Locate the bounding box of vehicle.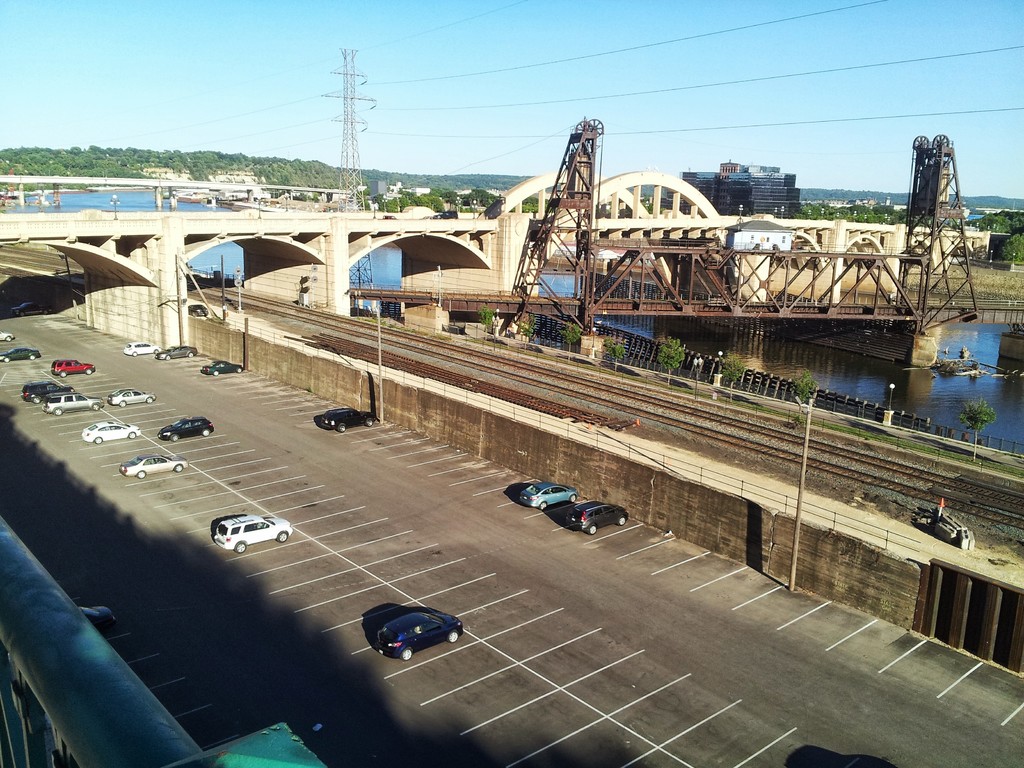
Bounding box: Rect(211, 511, 292, 556).
